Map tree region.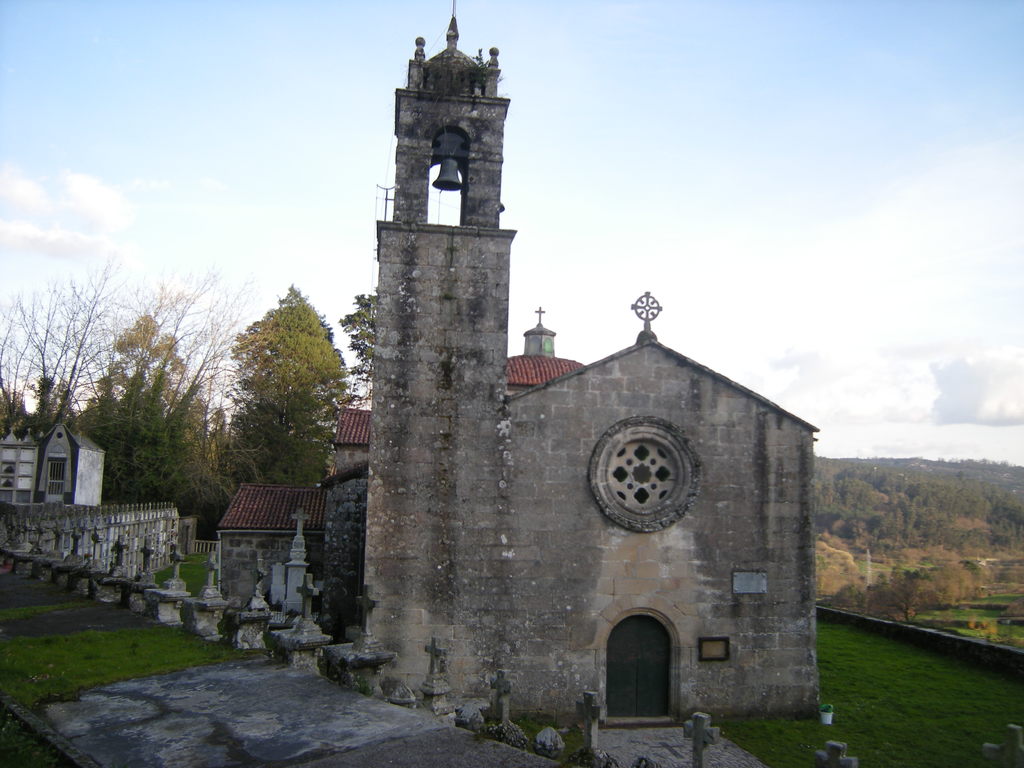
Mapped to 0 255 137 502.
